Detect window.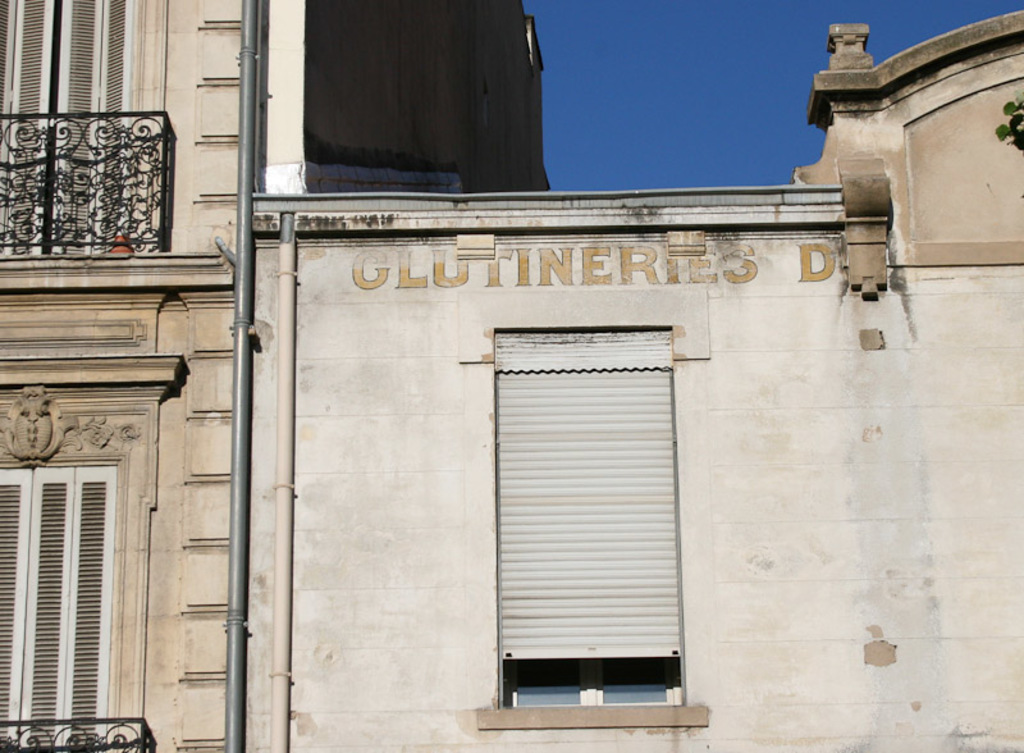
Detected at [484, 329, 681, 725].
